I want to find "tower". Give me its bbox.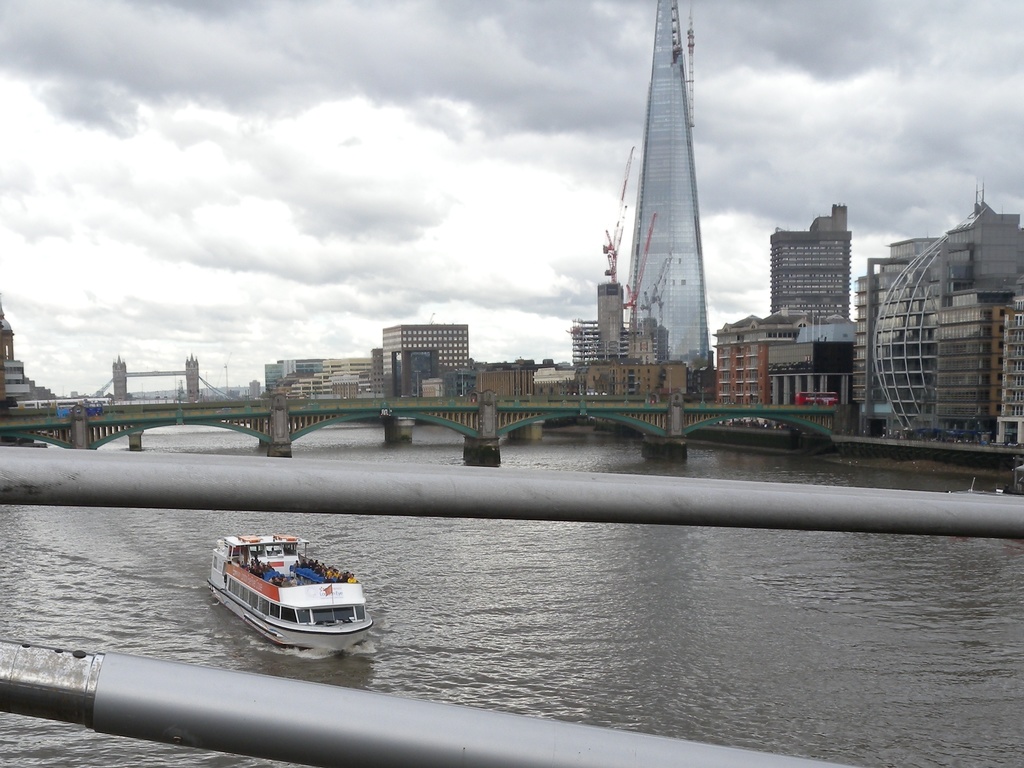
623:0:714:371.
